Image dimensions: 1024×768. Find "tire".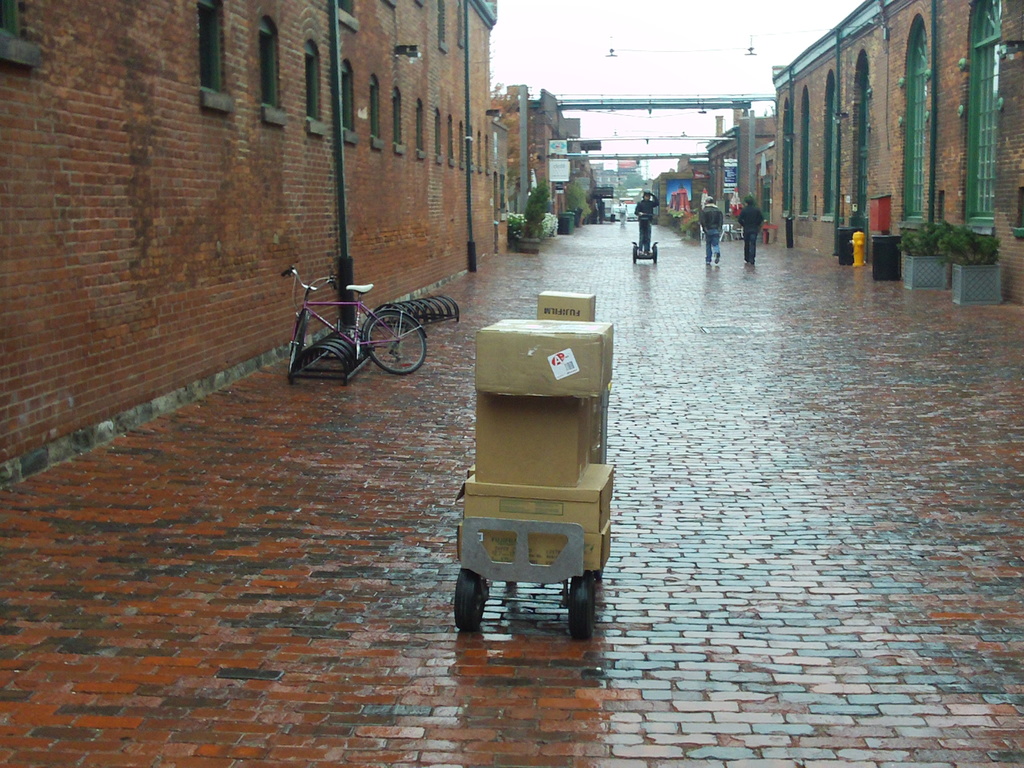
(left=355, top=296, right=432, bottom=377).
